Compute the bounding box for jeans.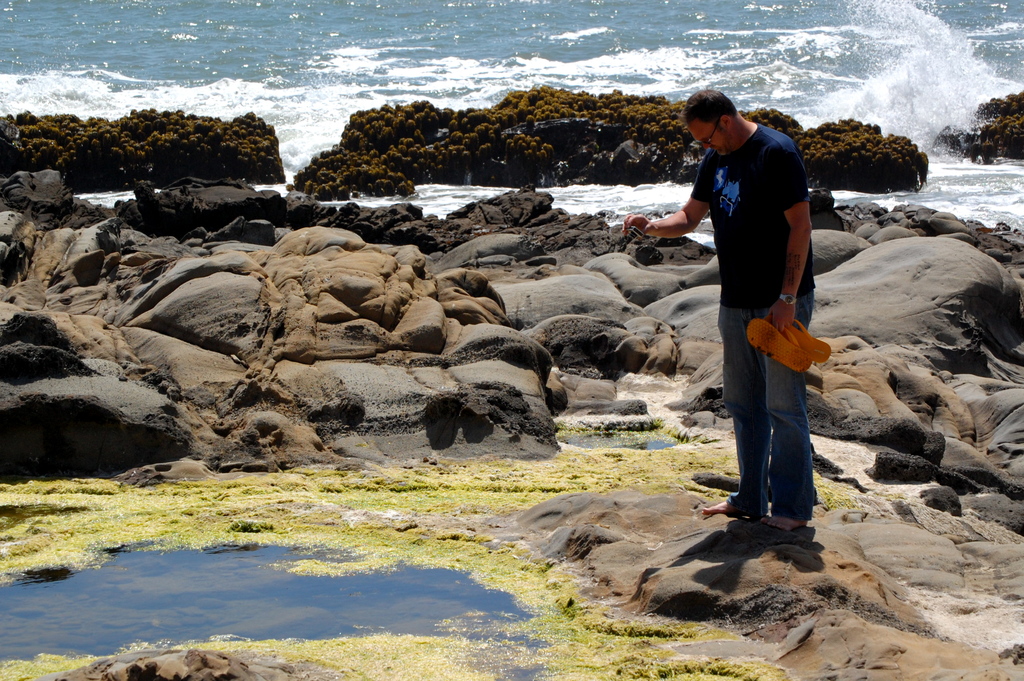
region(702, 291, 826, 527).
